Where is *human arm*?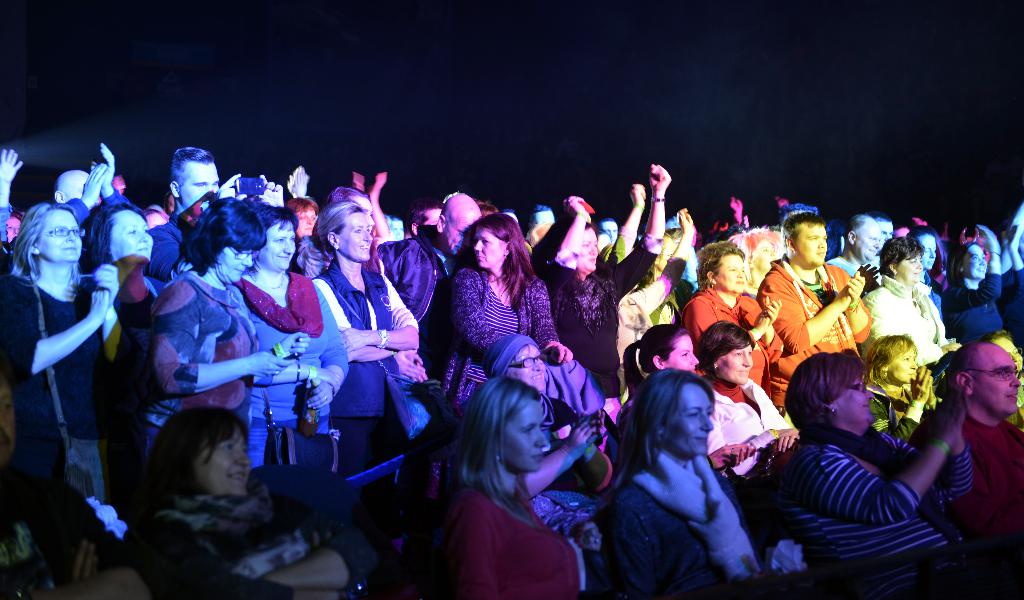
box(695, 289, 771, 356).
